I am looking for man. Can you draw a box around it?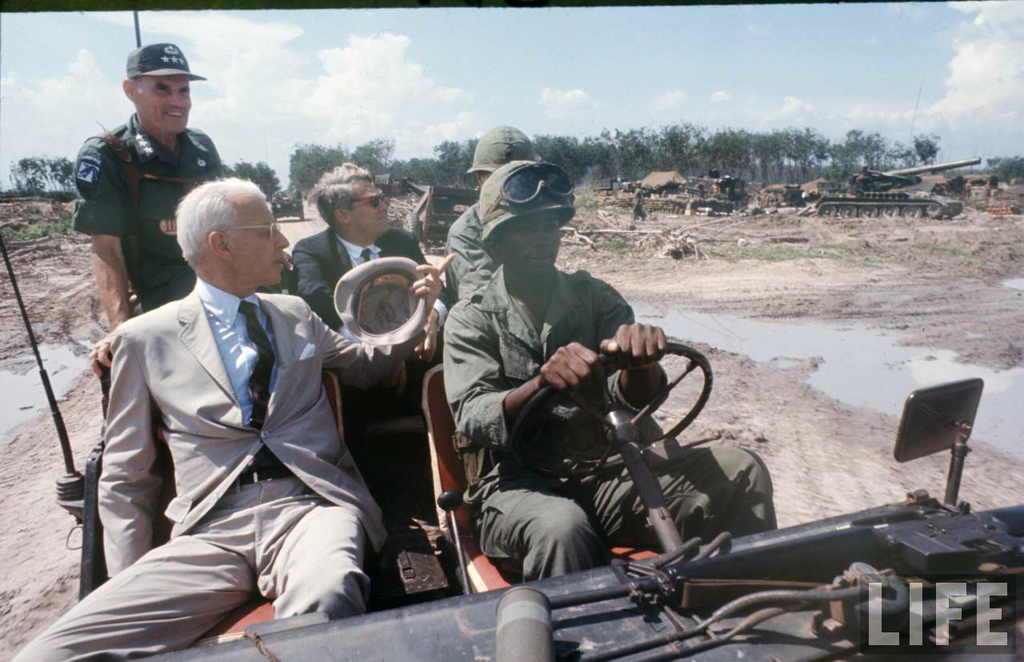
Sure, the bounding box is 288/166/446/415.
